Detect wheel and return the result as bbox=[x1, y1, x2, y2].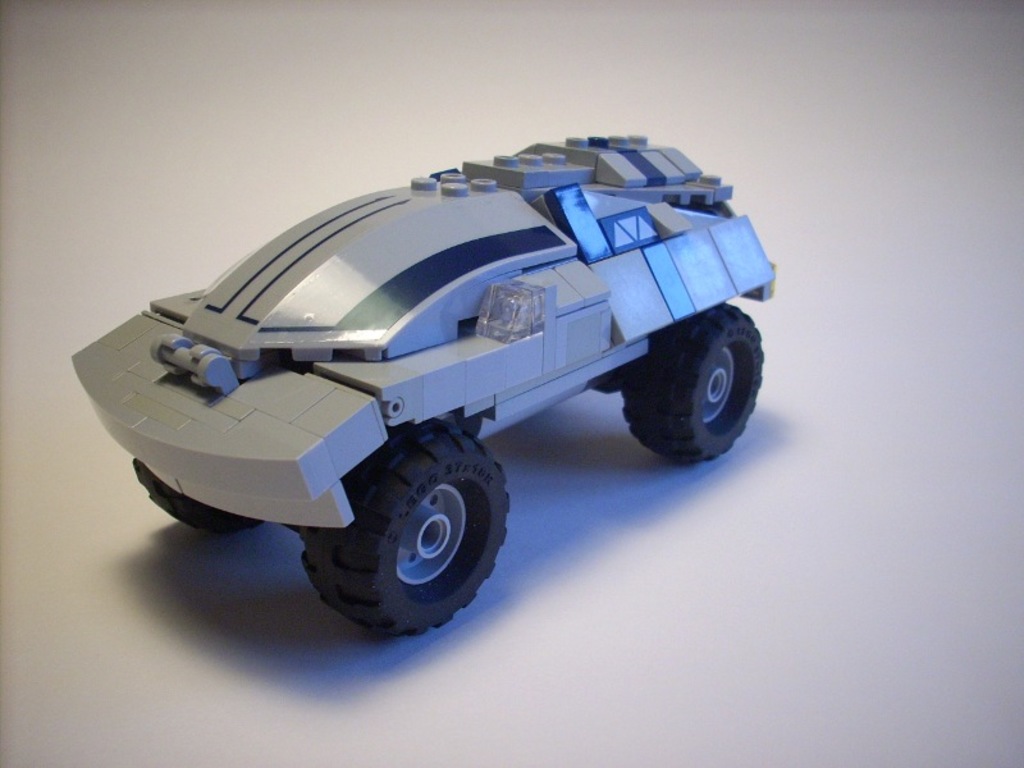
bbox=[308, 421, 517, 634].
